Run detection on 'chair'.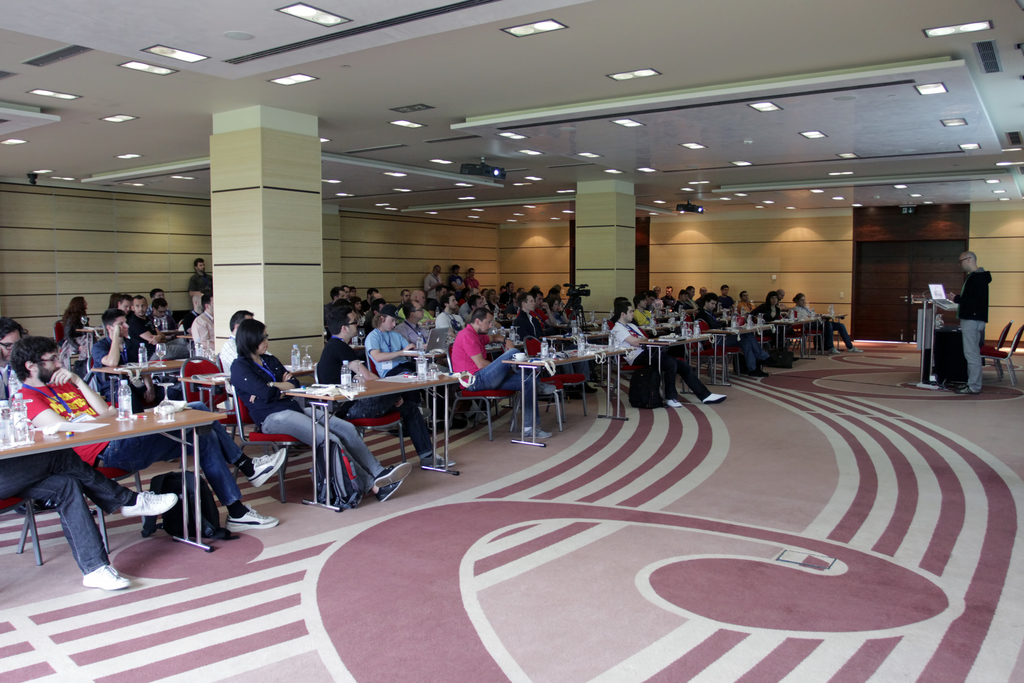
Result: {"x1": 596, "y1": 321, "x2": 640, "y2": 399}.
